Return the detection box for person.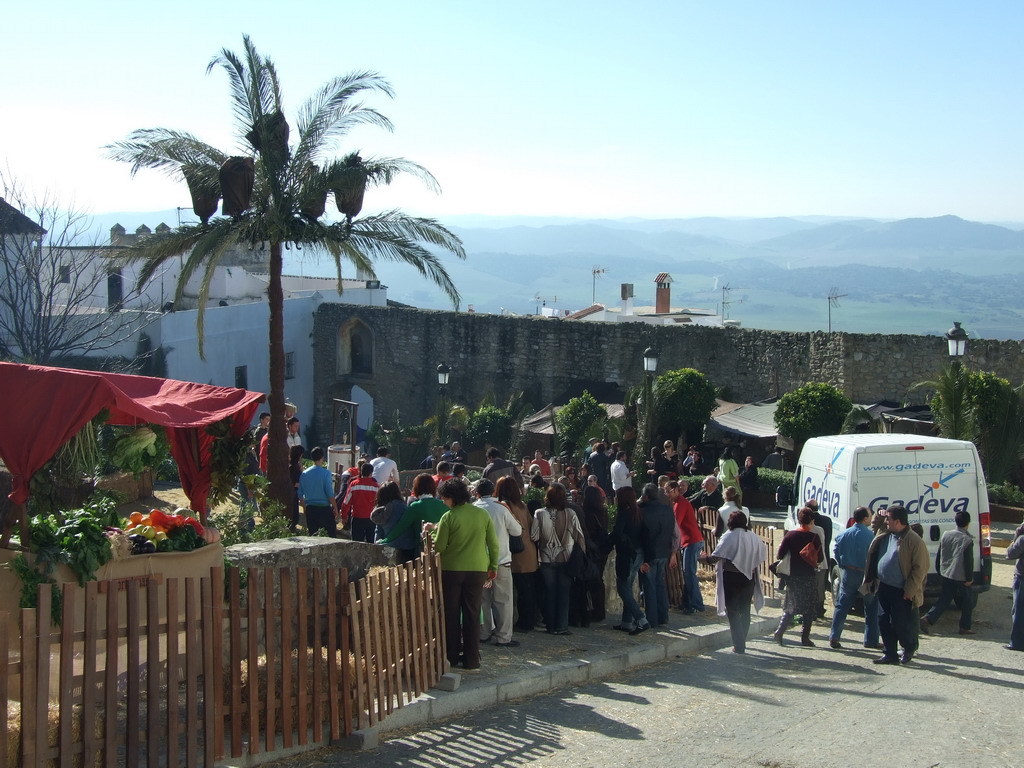
bbox(535, 486, 581, 595).
